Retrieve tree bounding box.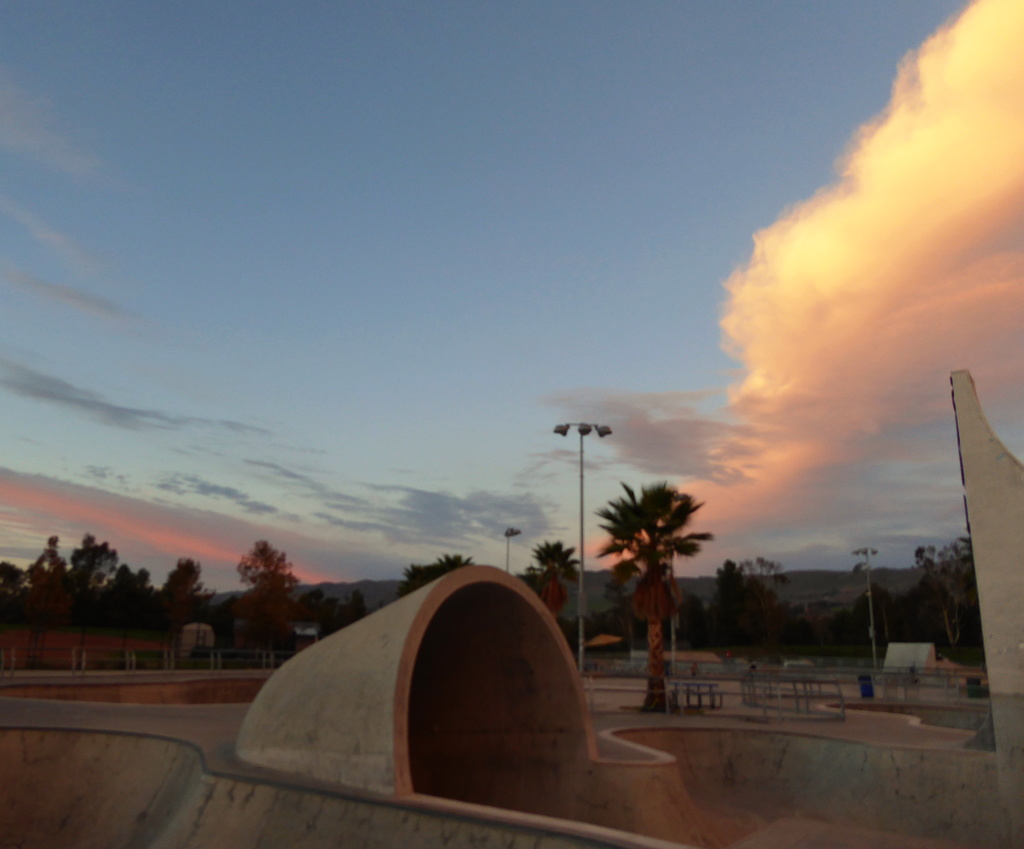
Bounding box: [212,544,299,654].
